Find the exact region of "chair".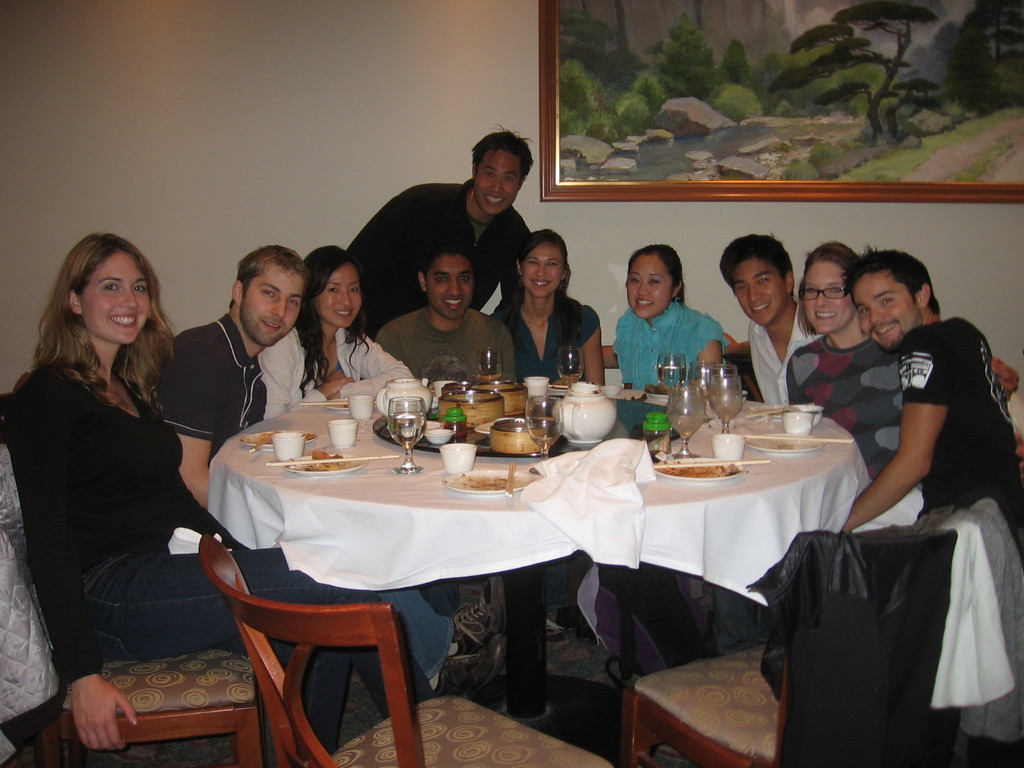
Exact region: {"left": 194, "top": 527, "right": 433, "bottom": 756}.
